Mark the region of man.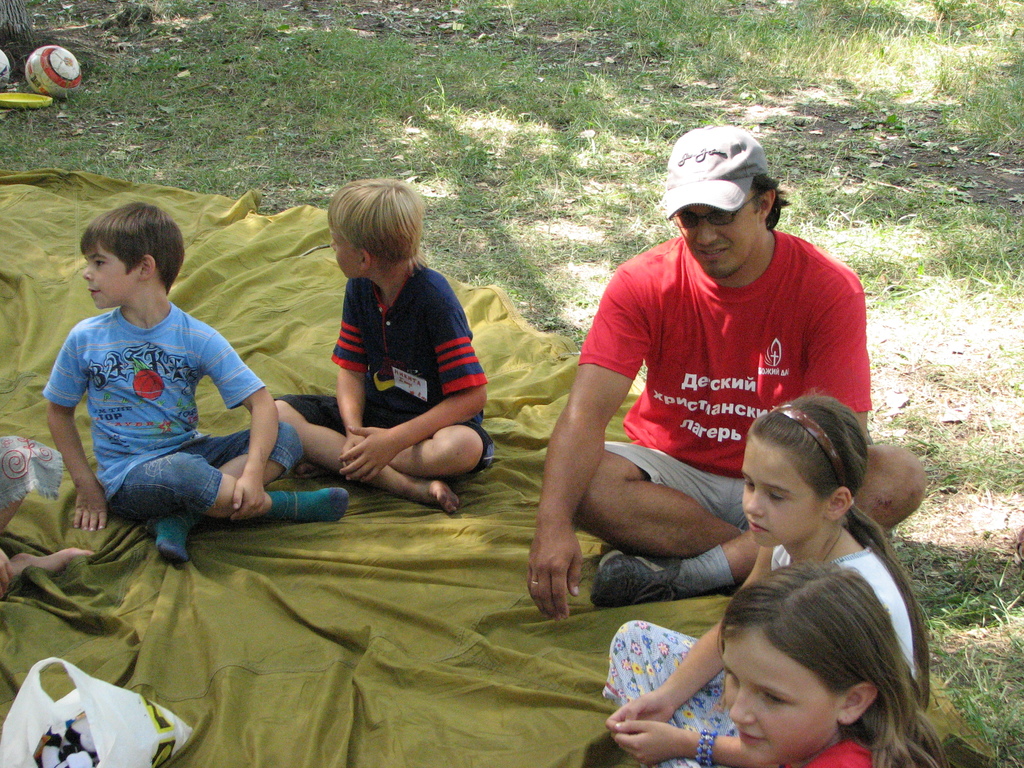
Region: 526/141/890/647.
